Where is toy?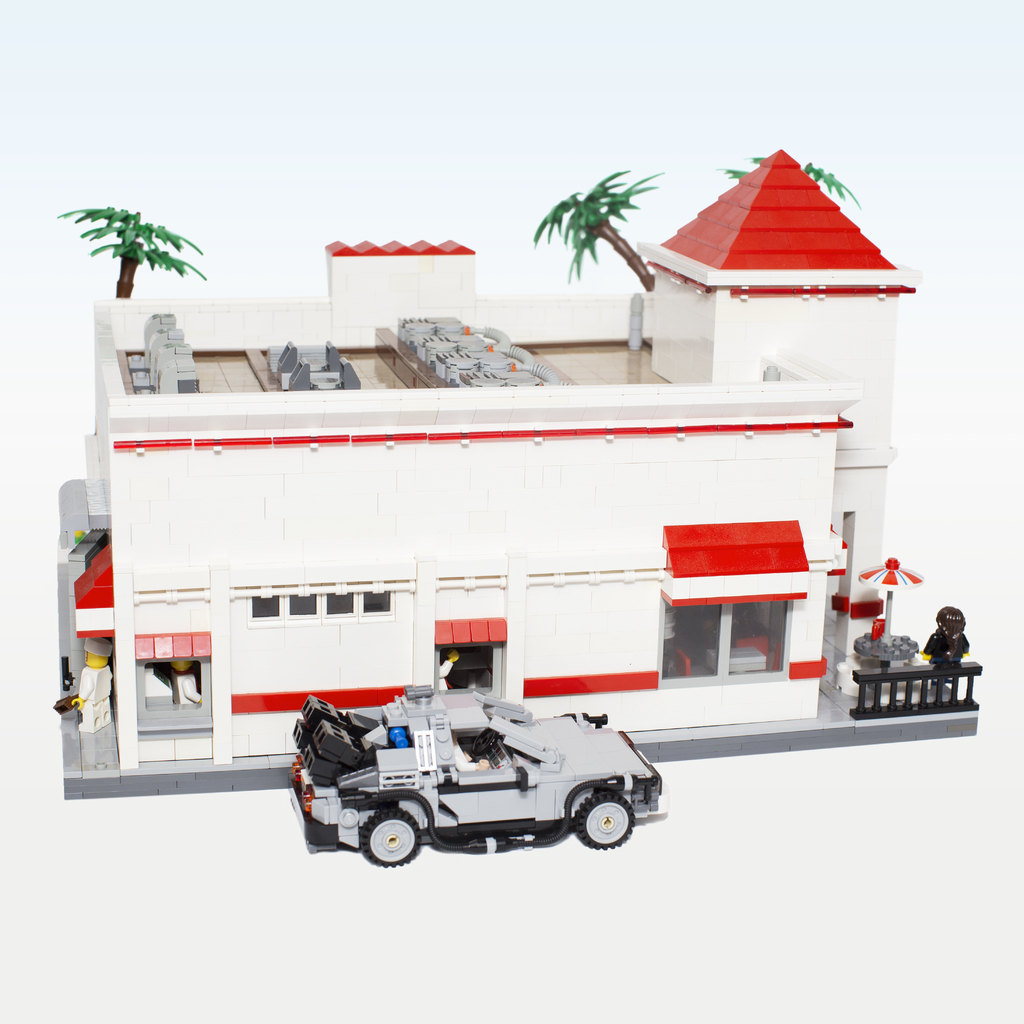
Rect(53, 147, 916, 797).
